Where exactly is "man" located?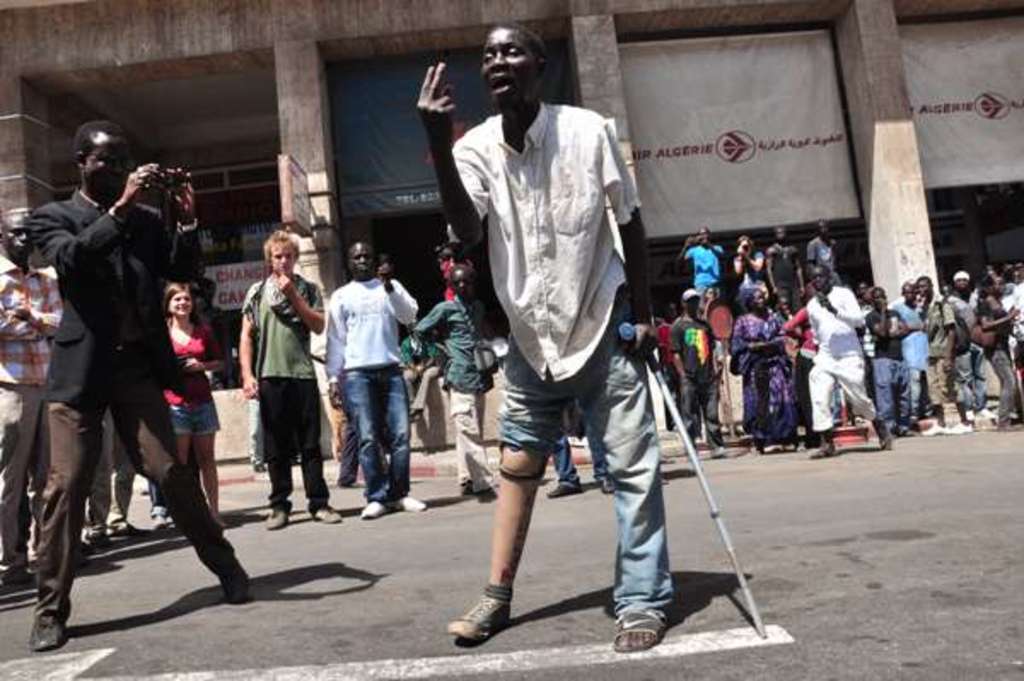
Its bounding box is 809:218:840:270.
